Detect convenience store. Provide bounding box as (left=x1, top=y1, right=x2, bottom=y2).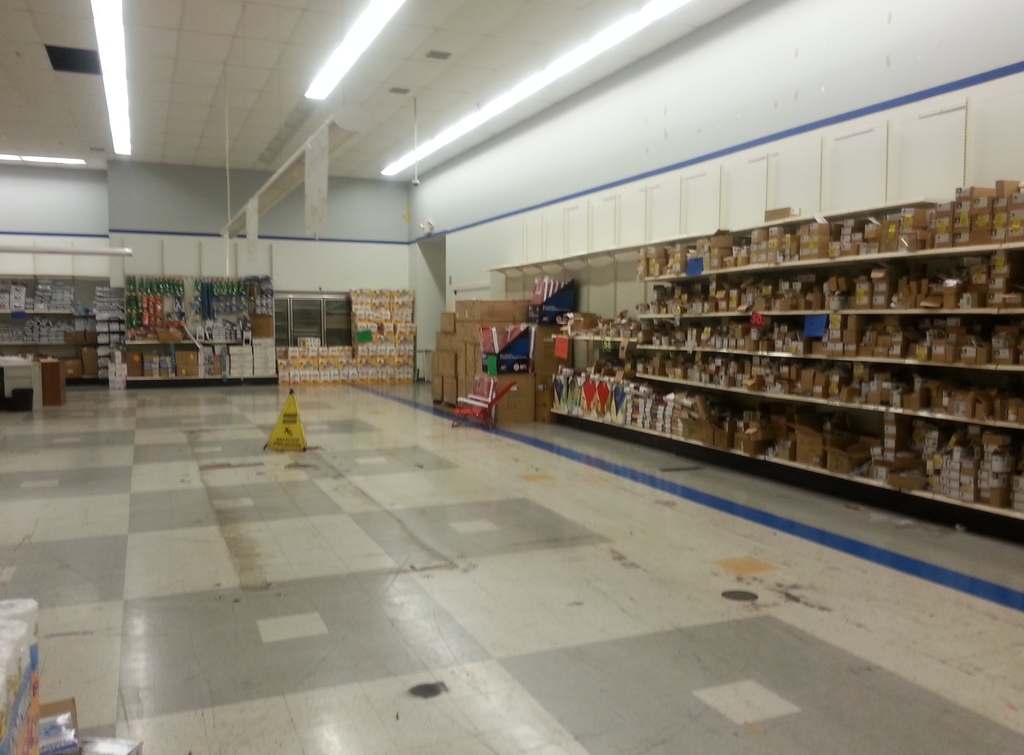
(left=0, top=0, right=1023, bottom=754).
